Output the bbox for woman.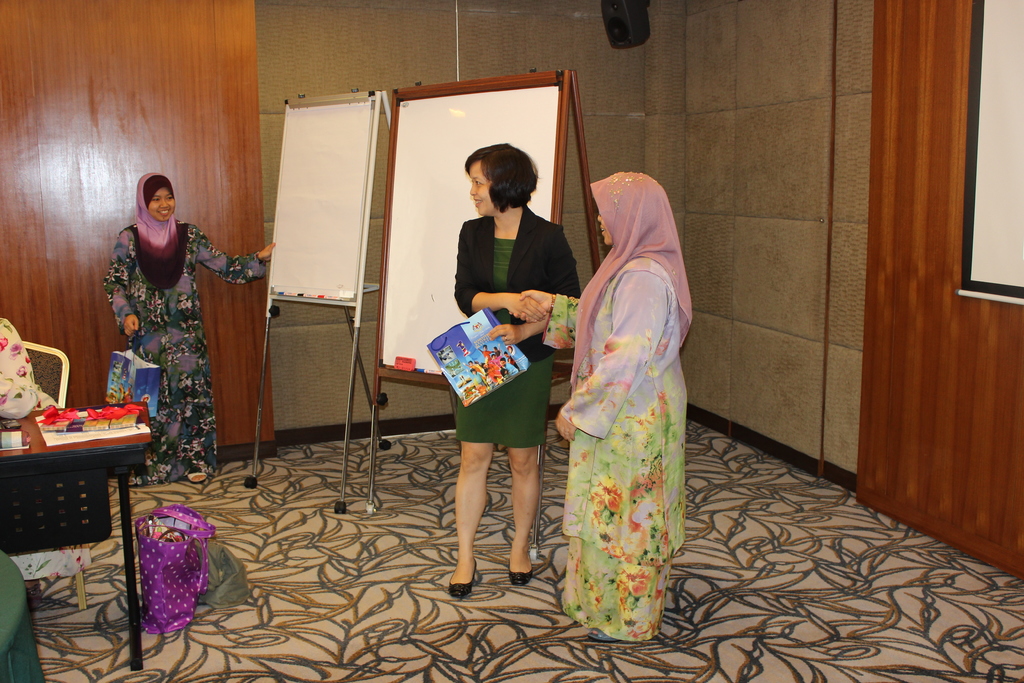
(0, 317, 49, 682).
